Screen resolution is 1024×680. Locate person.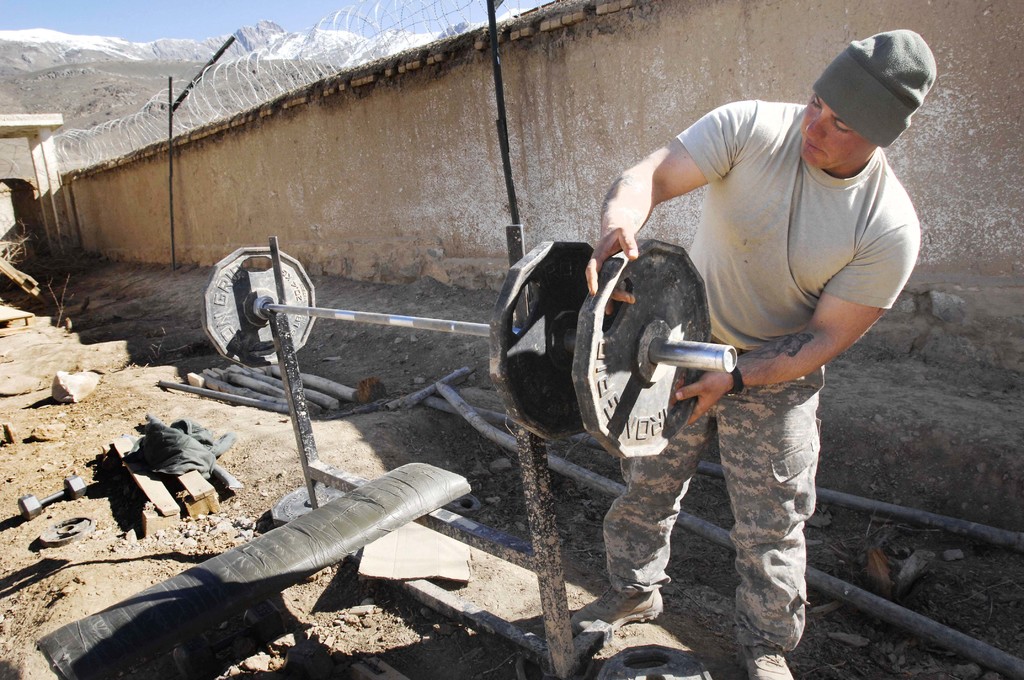
[left=570, top=30, right=937, bottom=679].
